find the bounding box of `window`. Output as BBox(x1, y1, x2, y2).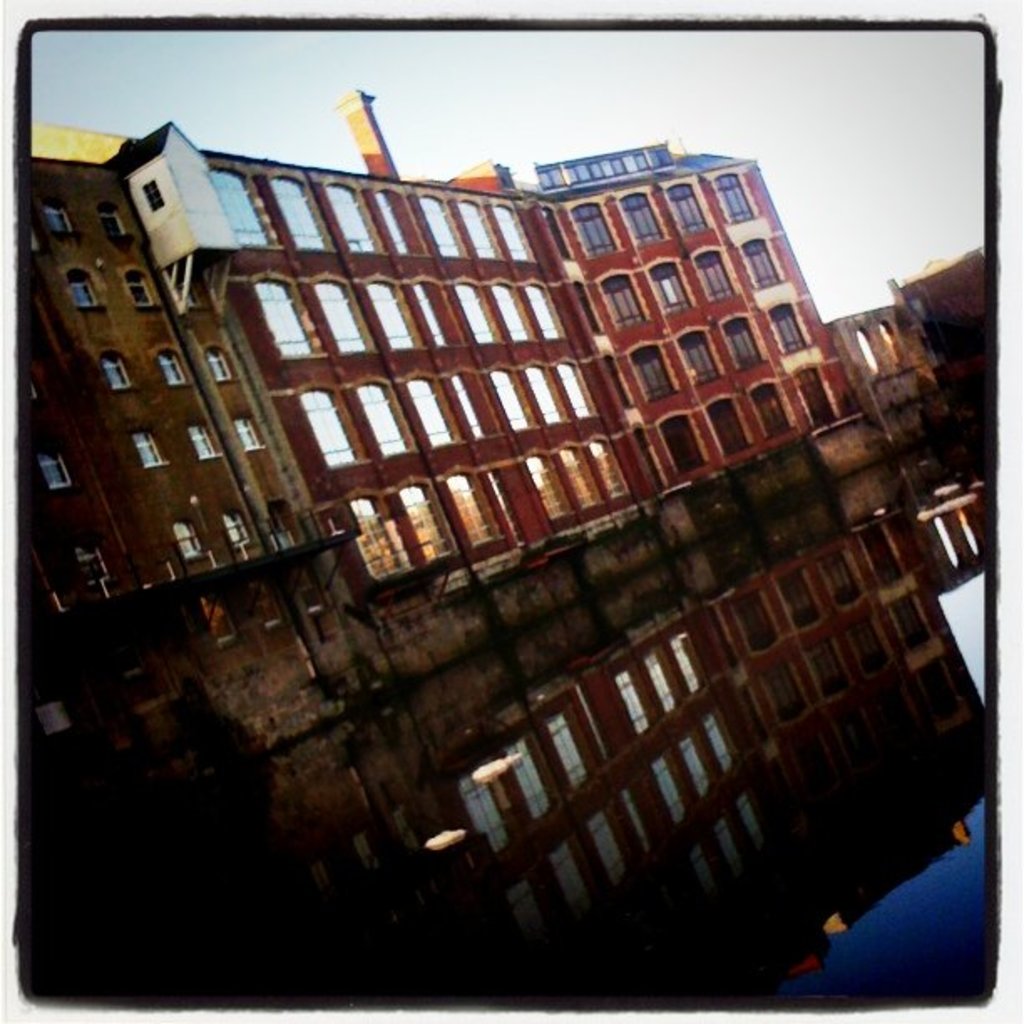
BBox(490, 283, 534, 338).
